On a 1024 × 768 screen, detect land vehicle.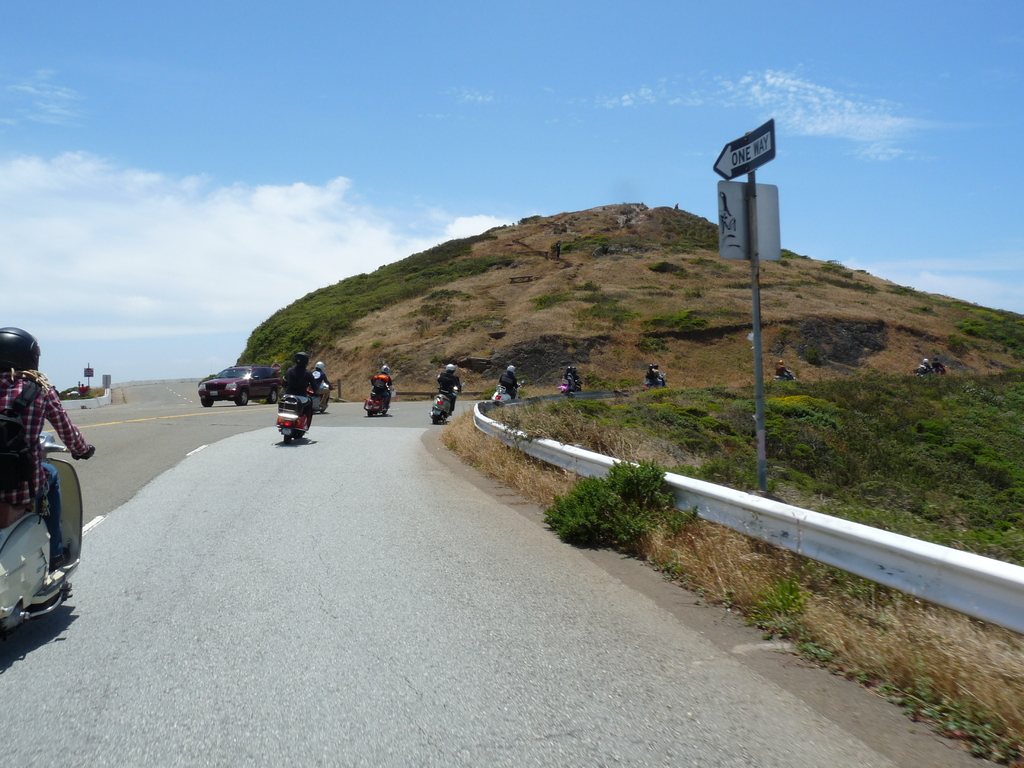
bbox=[641, 371, 666, 391].
